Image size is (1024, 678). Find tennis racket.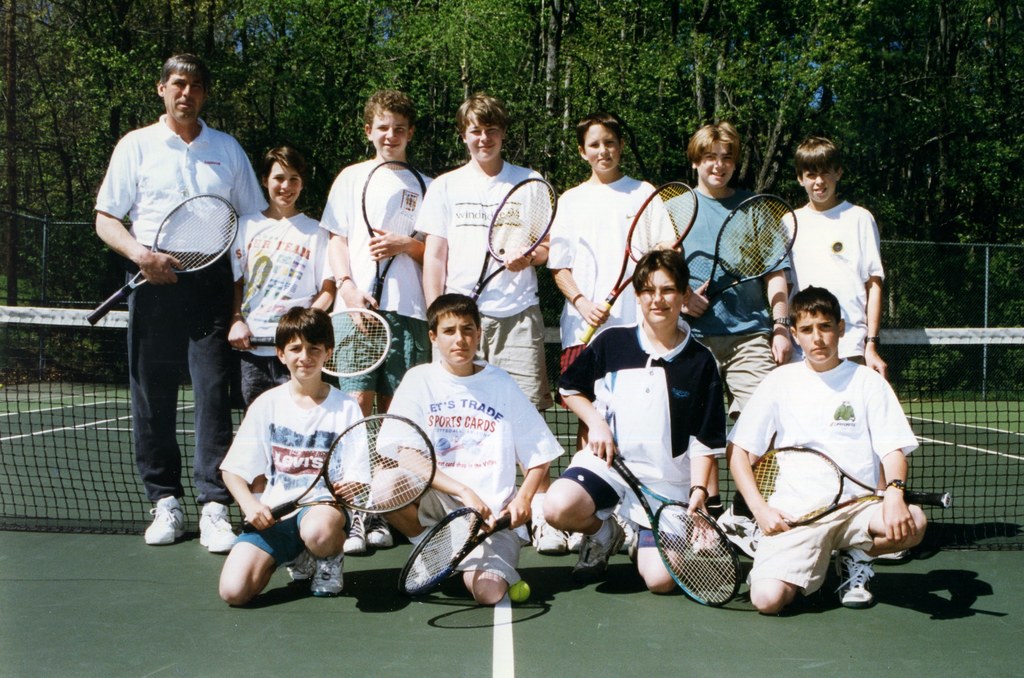
left=85, top=193, right=241, bottom=327.
